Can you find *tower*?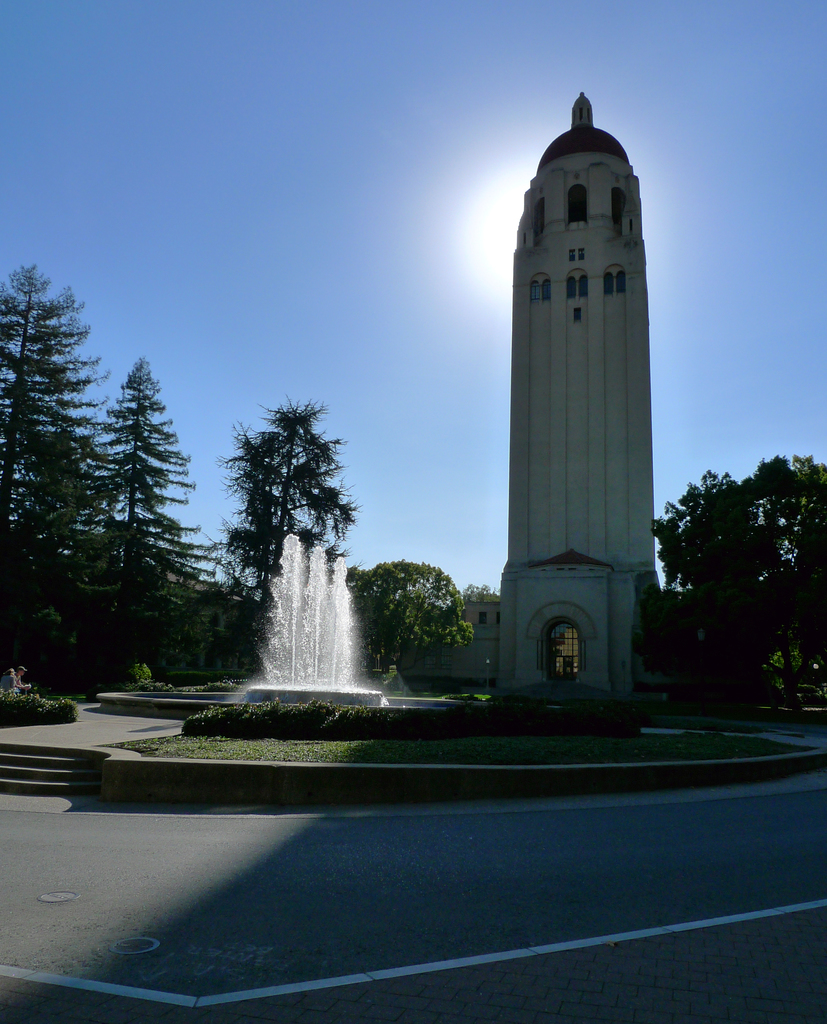
Yes, bounding box: bbox=(490, 49, 660, 588).
